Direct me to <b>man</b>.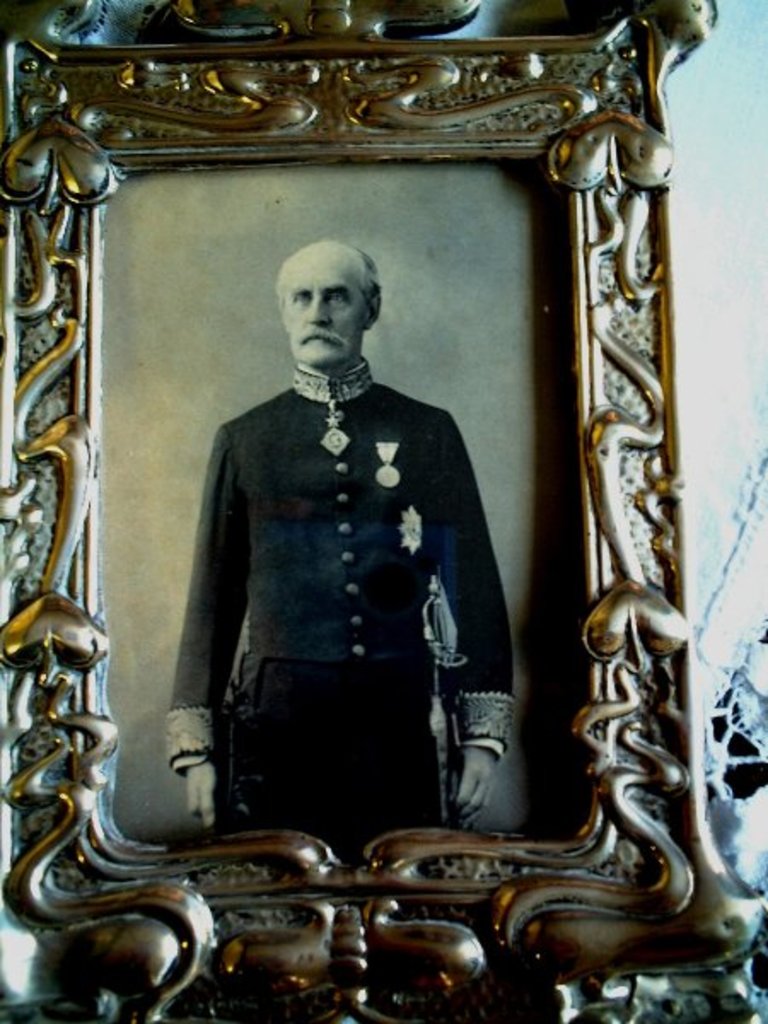
Direction: pyautogui.locateOnScreen(162, 179, 572, 920).
